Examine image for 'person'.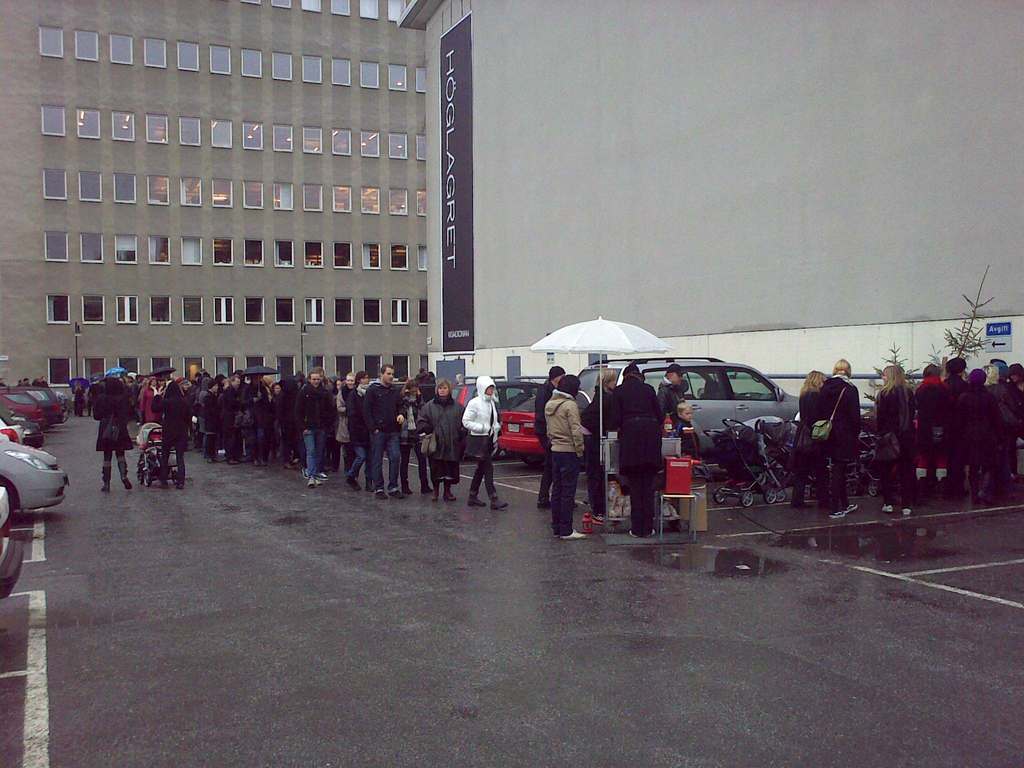
Examination result: [203, 379, 220, 463].
